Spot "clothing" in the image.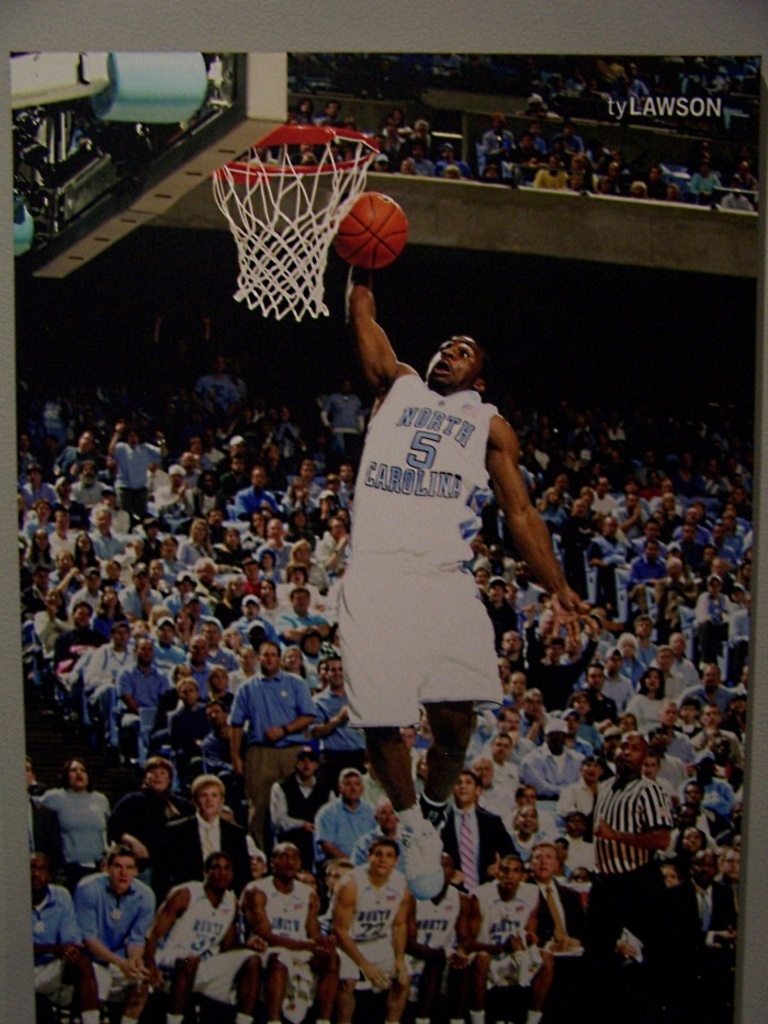
"clothing" found at <box>29,888,63,1022</box>.
